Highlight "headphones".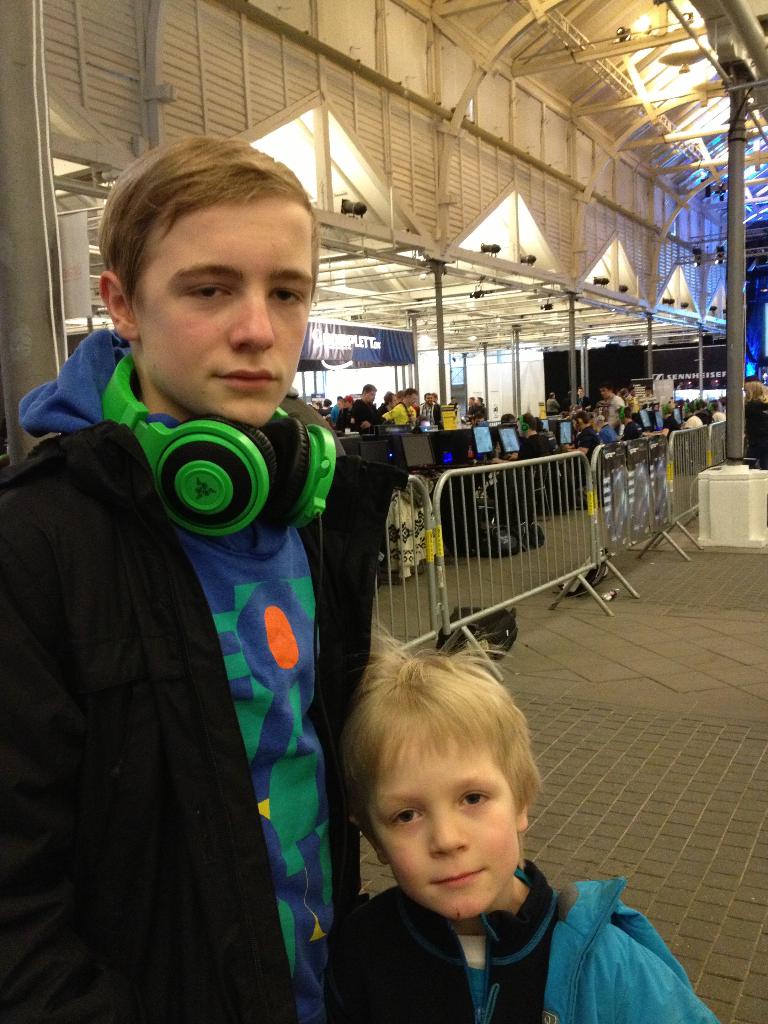
Highlighted region: l=106, t=342, r=340, b=539.
